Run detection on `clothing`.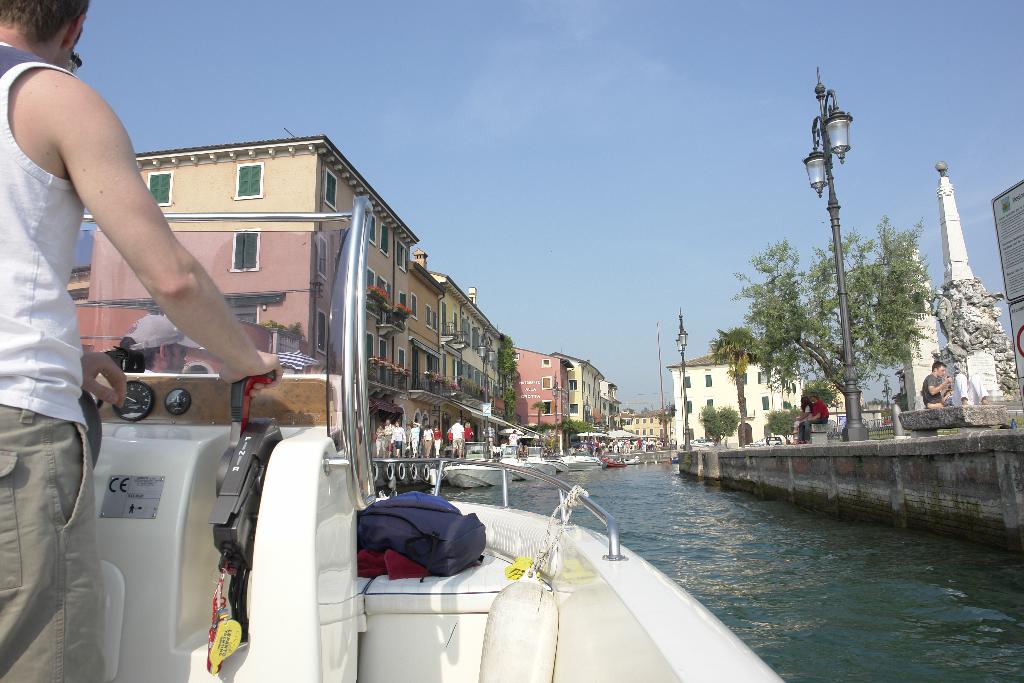
Result: <bbox>463, 428, 471, 441</bbox>.
